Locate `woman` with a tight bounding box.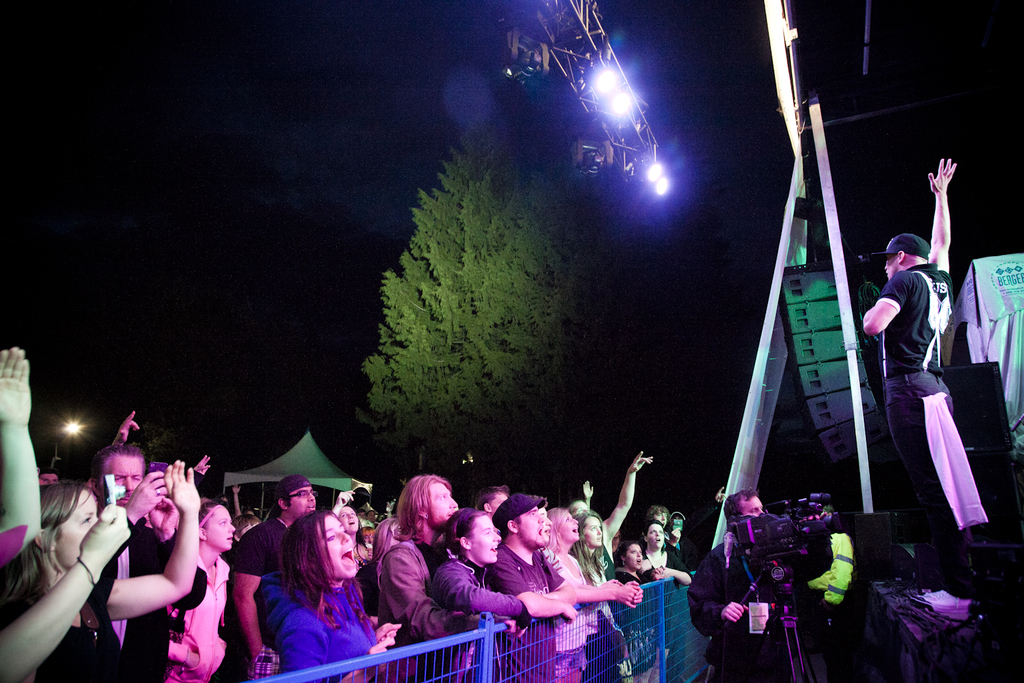
locate(615, 541, 657, 682).
